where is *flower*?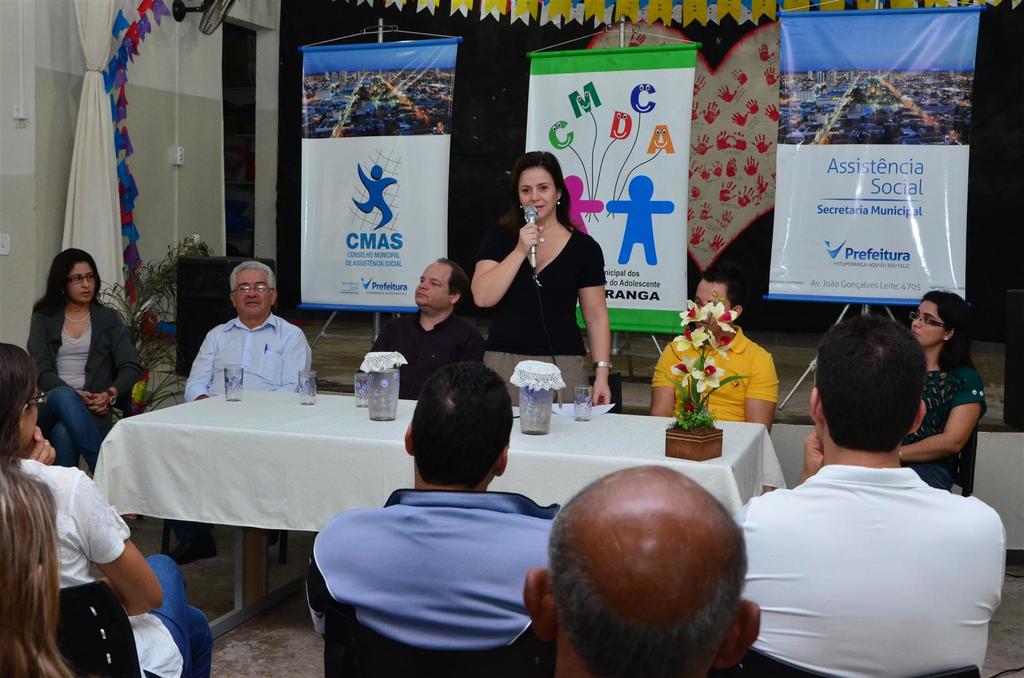
BBox(675, 302, 739, 333).
